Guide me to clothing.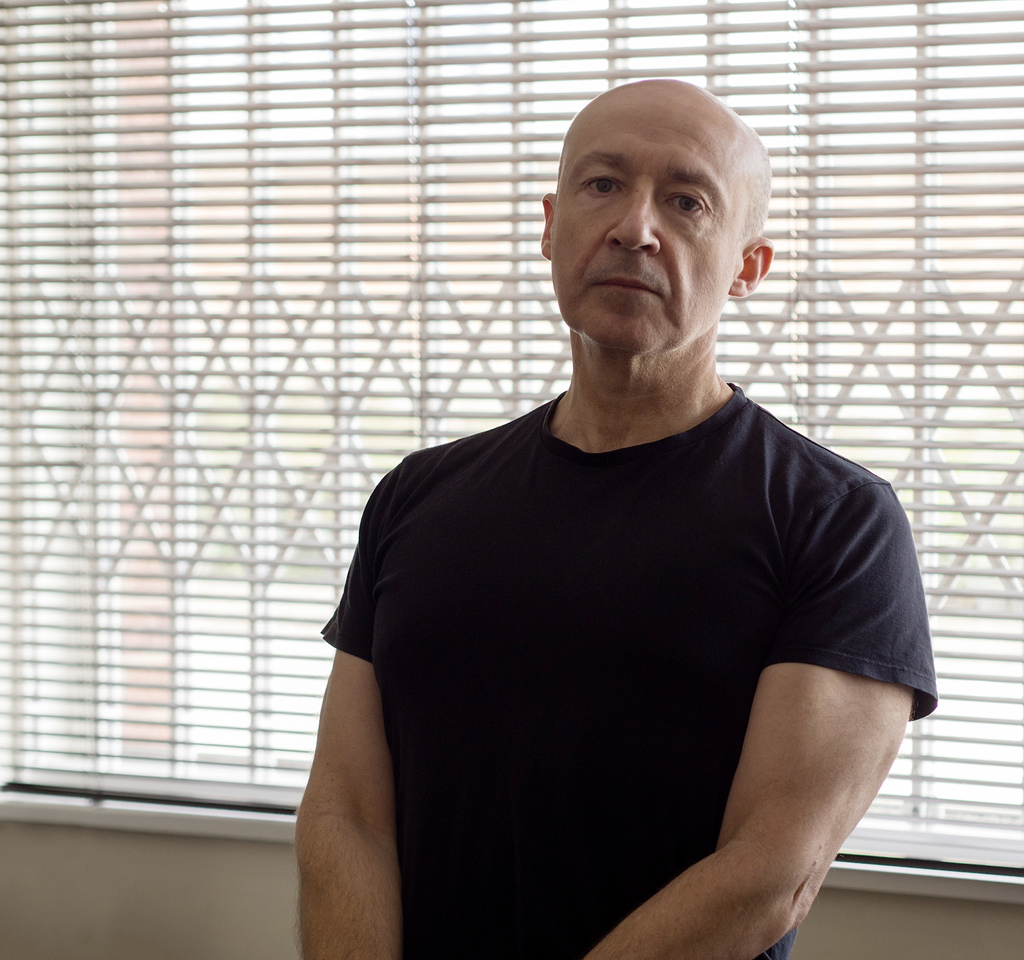
Guidance: (327, 318, 924, 944).
